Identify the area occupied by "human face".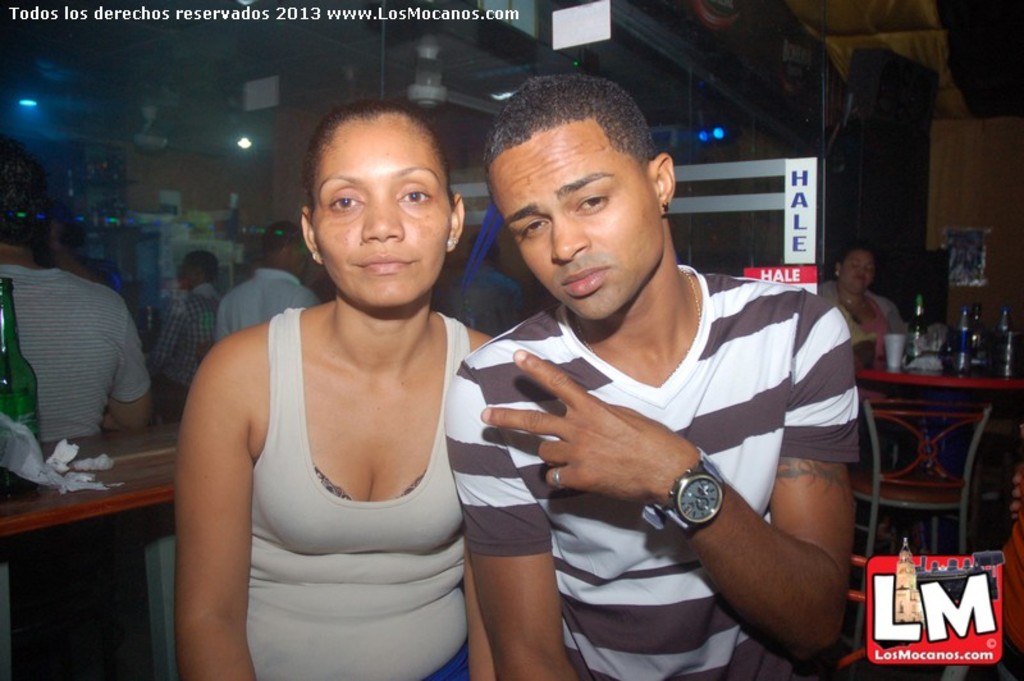
Area: 840/252/873/294.
